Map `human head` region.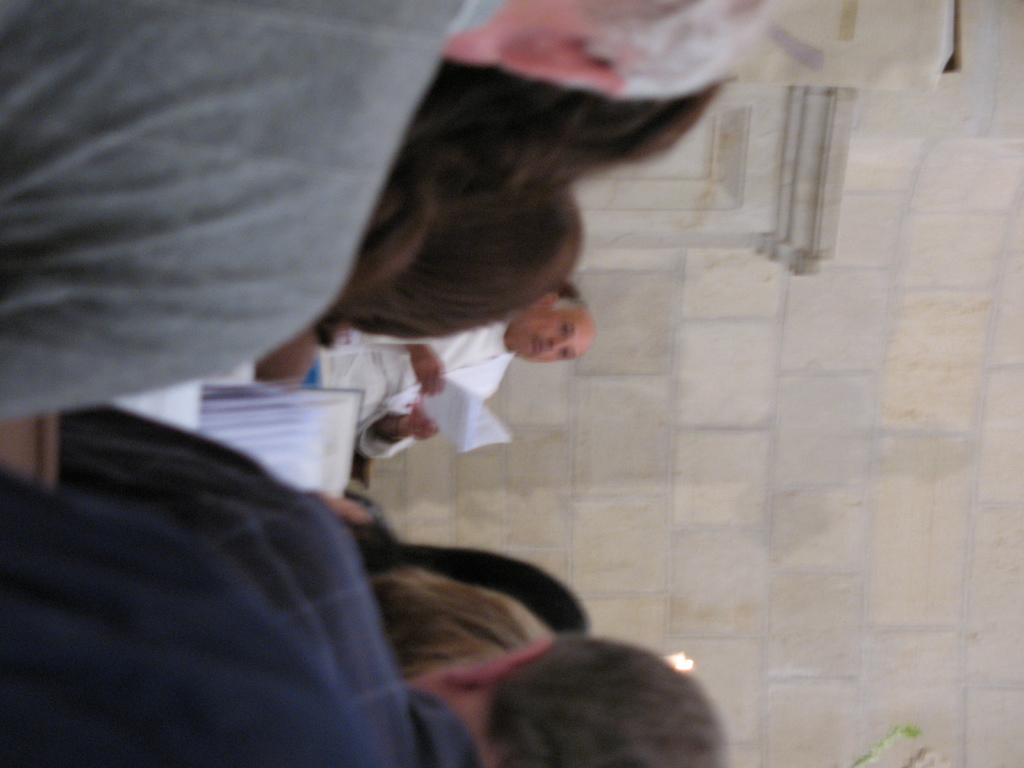
Mapped to (442,0,777,97).
